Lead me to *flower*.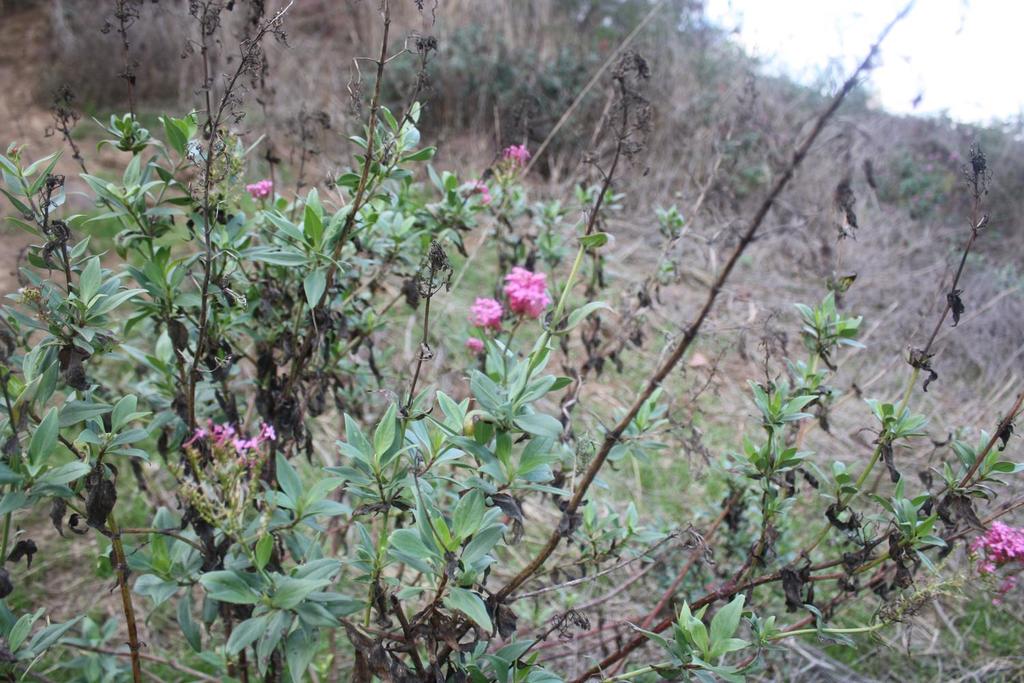
Lead to 188 419 281 469.
